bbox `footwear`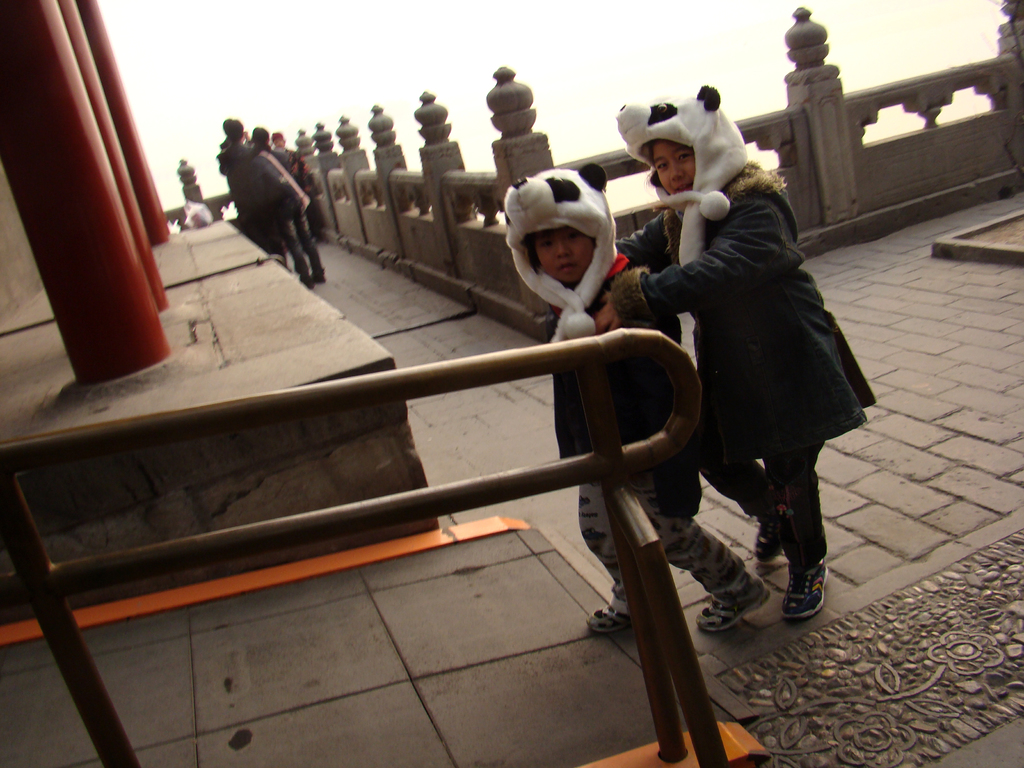
<region>755, 513, 783, 563</region>
